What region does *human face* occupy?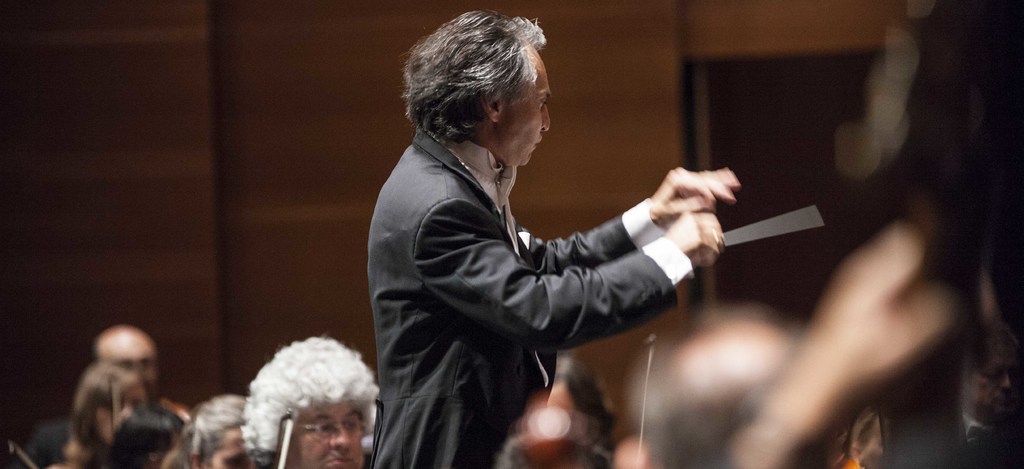
289,397,365,468.
